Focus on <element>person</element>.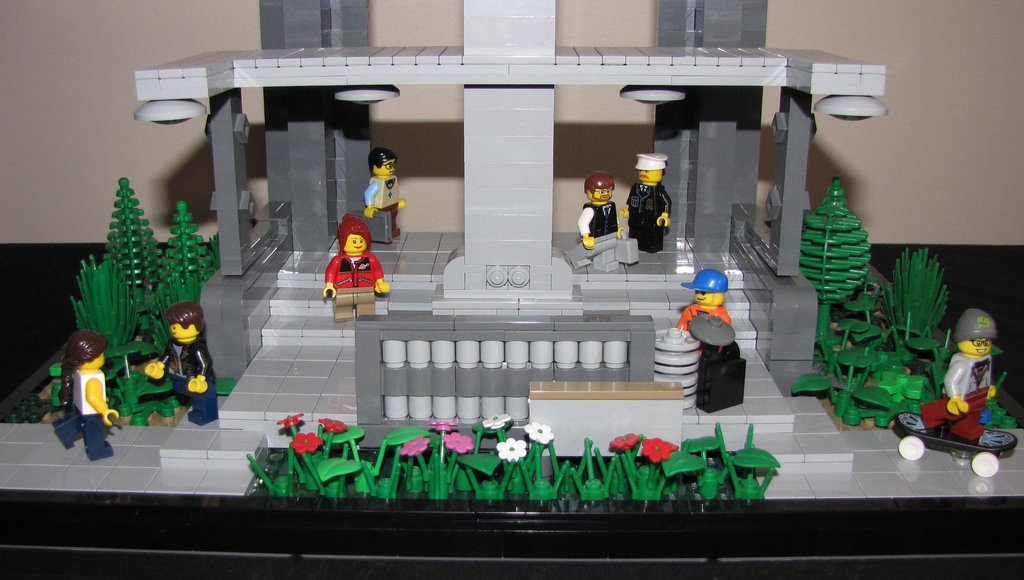
Focused at box=[943, 310, 998, 414].
